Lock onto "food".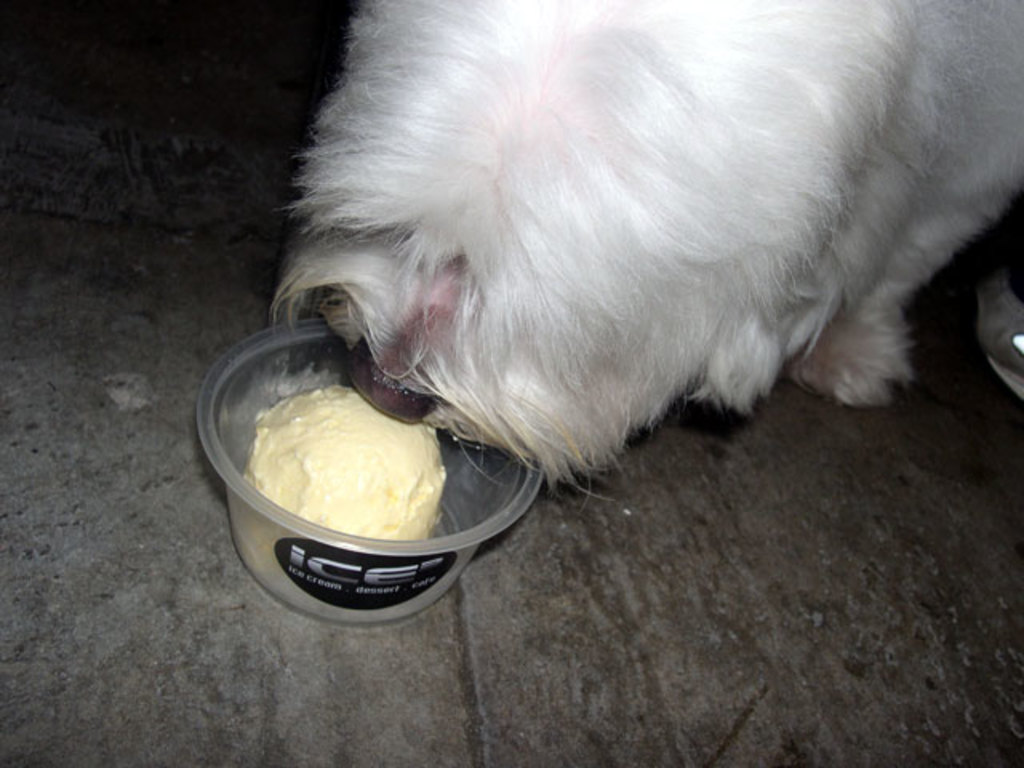
Locked: BBox(230, 370, 464, 555).
